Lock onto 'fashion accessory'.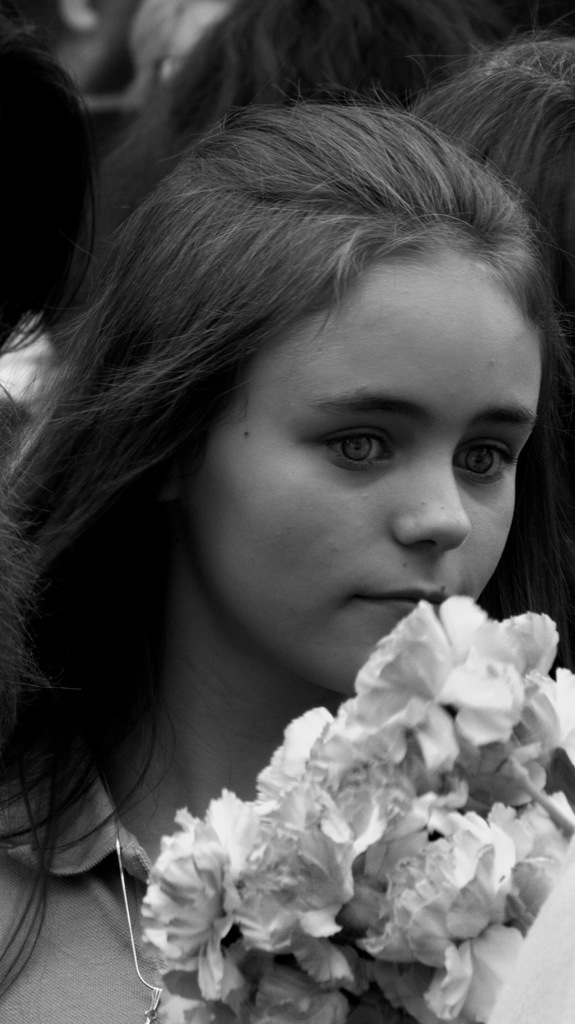
Locked: <box>115,824,183,1023</box>.
